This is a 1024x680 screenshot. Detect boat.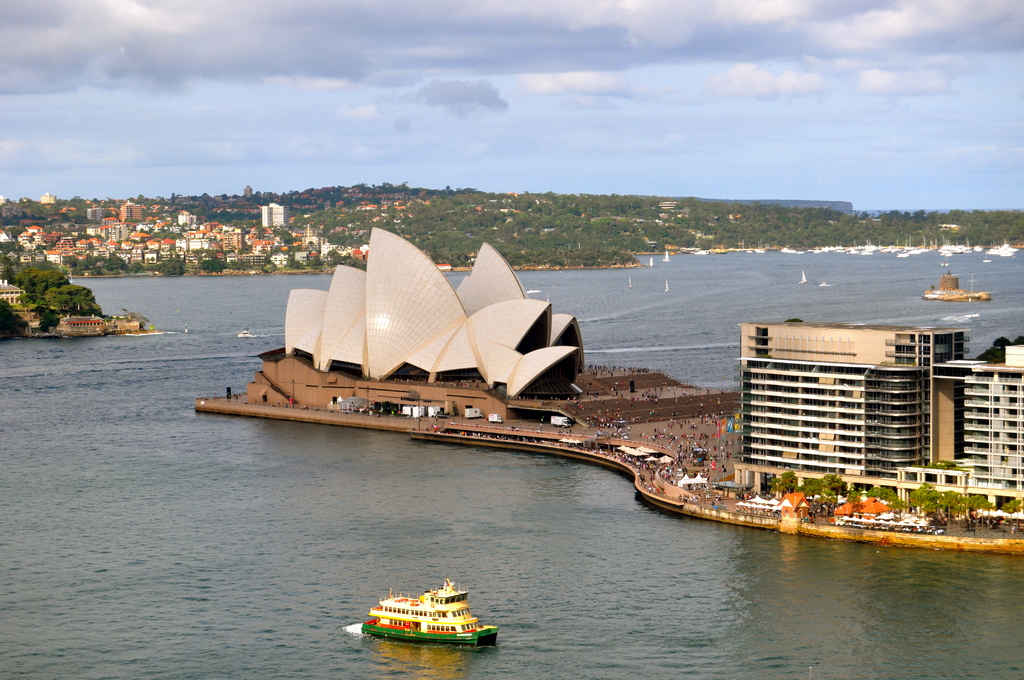
919/261/989/309.
